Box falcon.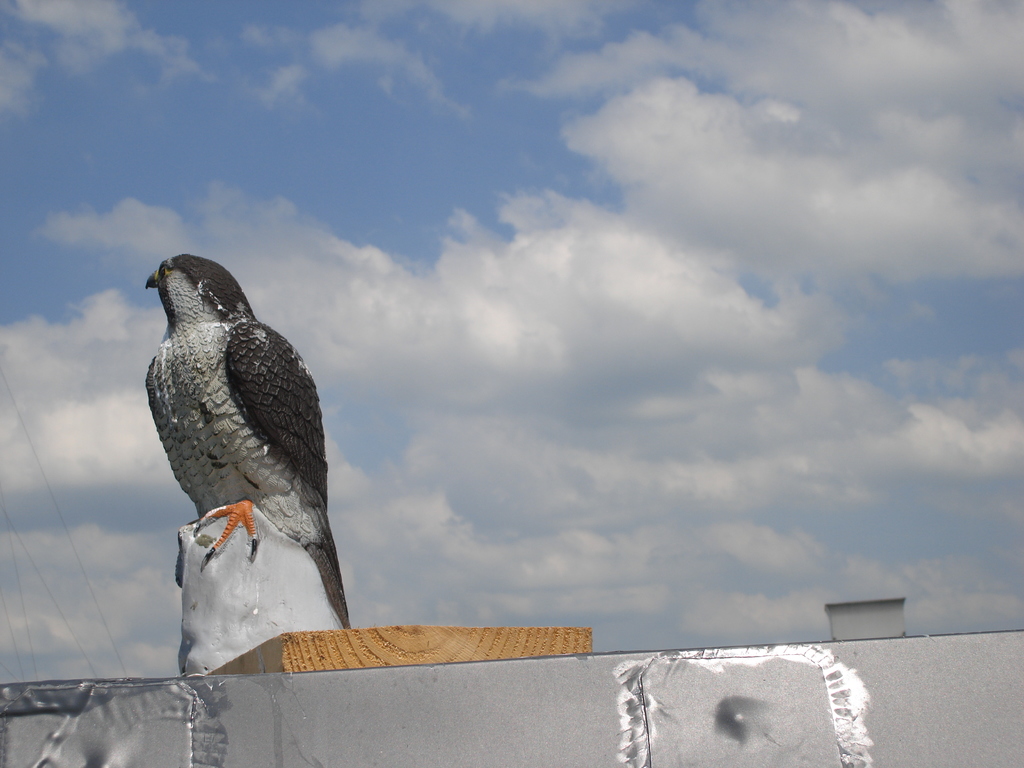
pyautogui.locateOnScreen(124, 250, 364, 625).
